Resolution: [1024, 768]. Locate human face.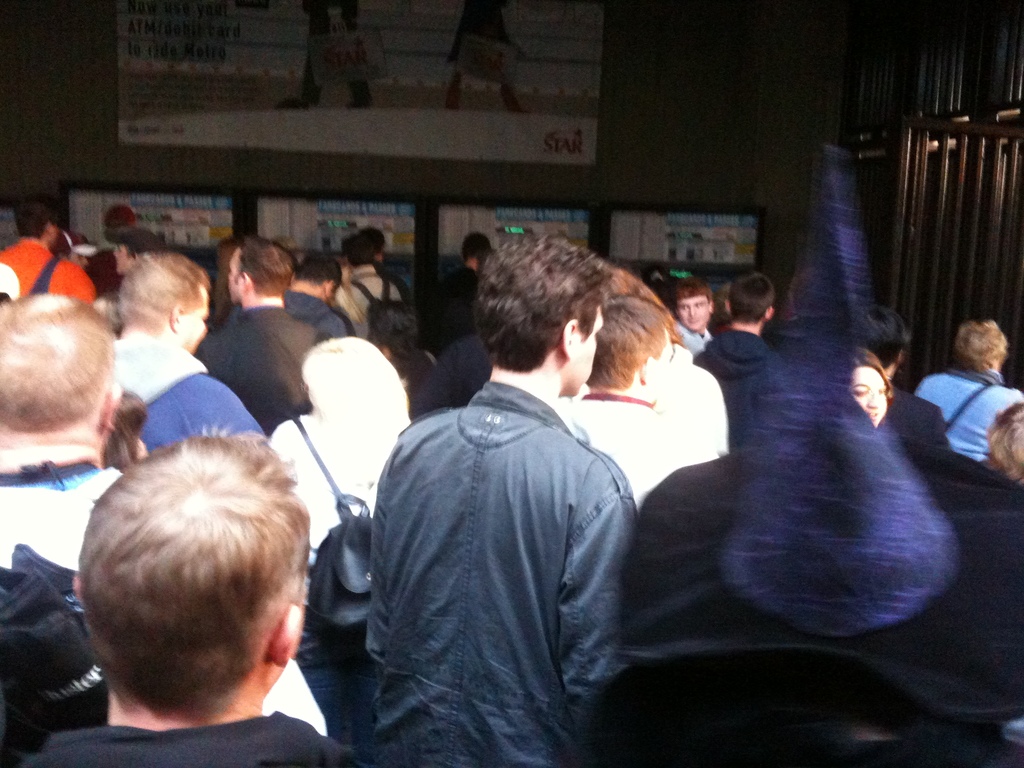
646,335,674,408.
